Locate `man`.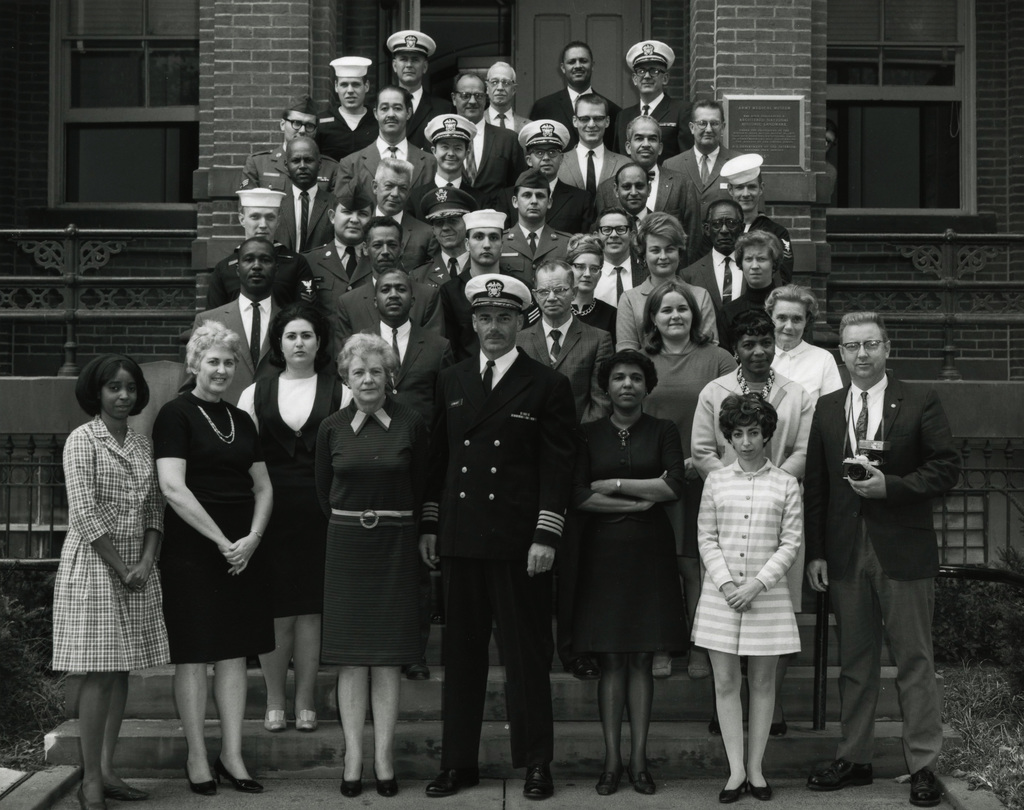
Bounding box: x1=431, y1=280, x2=579, y2=795.
